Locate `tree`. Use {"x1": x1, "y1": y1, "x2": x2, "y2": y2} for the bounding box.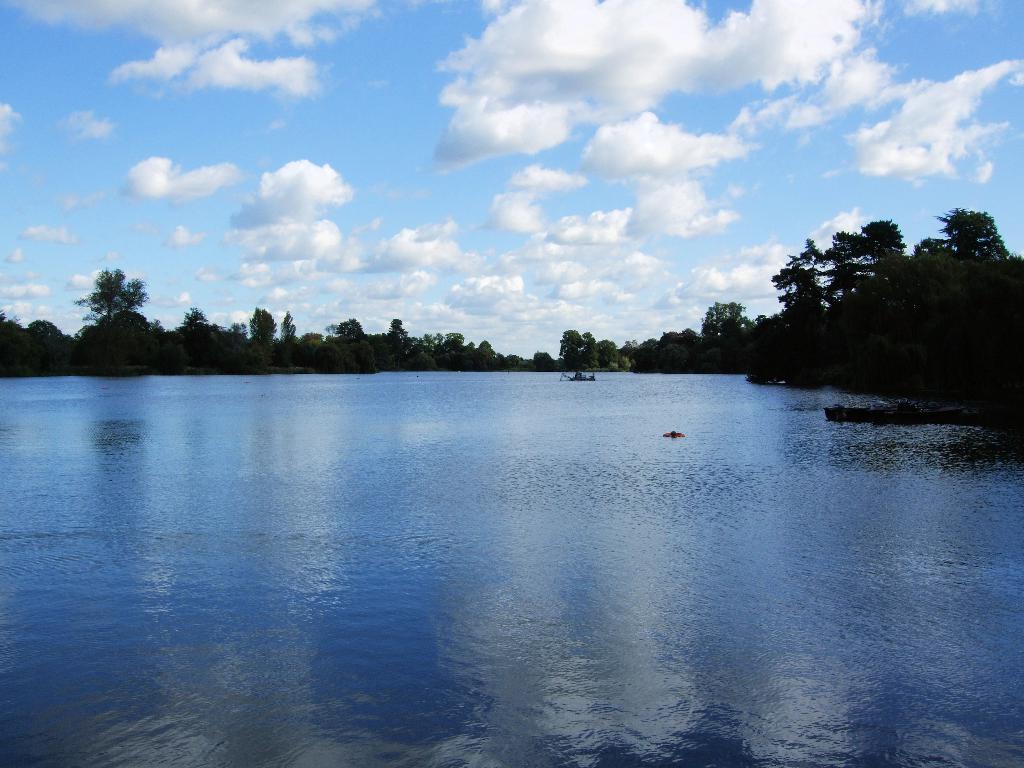
{"x1": 280, "y1": 310, "x2": 290, "y2": 345}.
